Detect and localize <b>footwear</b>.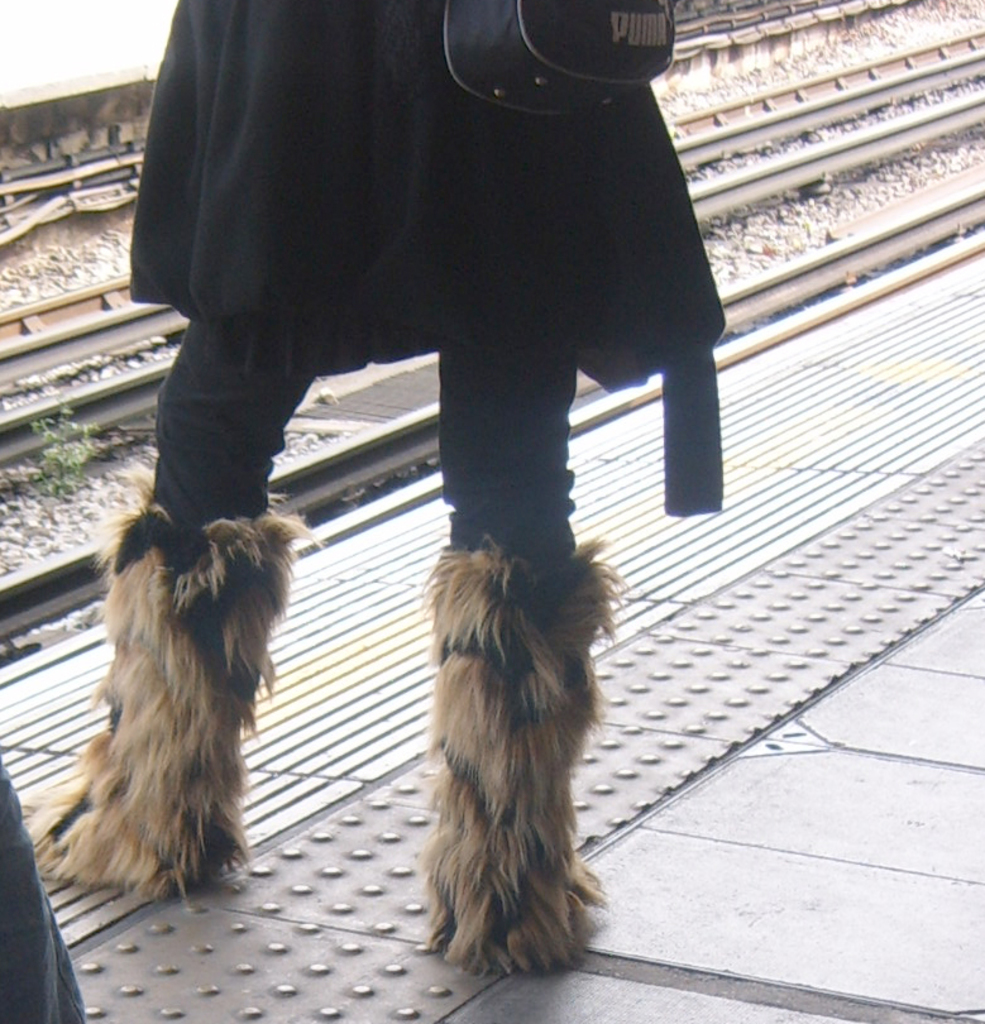
Localized at region(34, 482, 330, 900).
